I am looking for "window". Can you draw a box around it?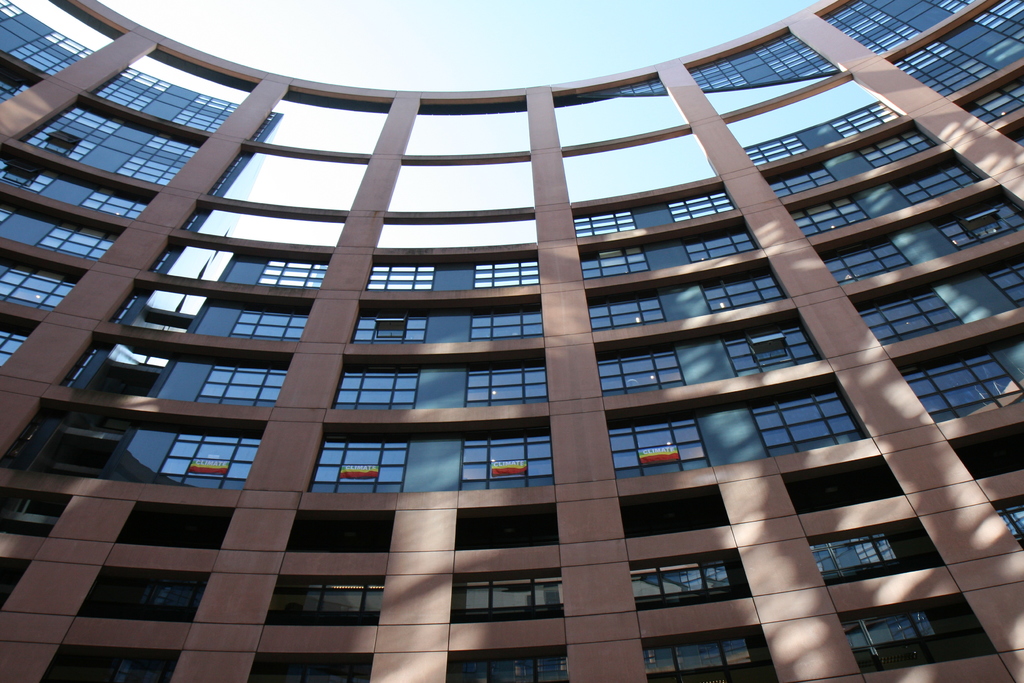
Sure, the bounding box is {"left": 463, "top": 369, "right": 547, "bottom": 413}.
